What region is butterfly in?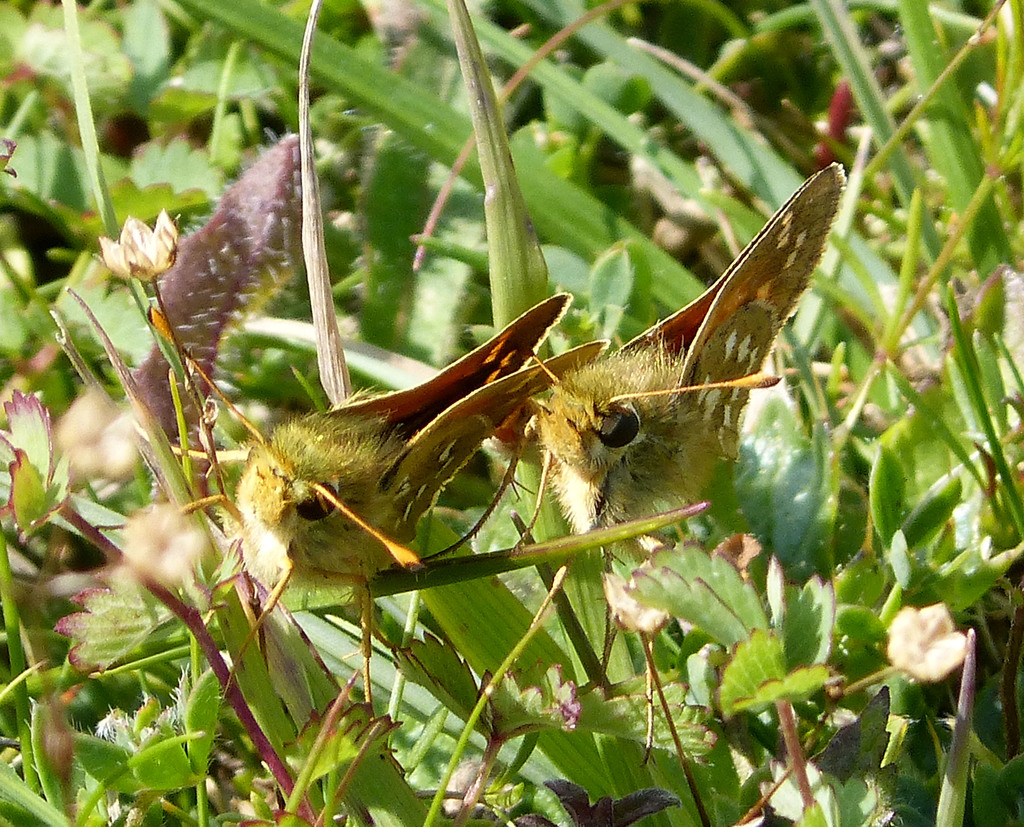
l=313, t=150, r=780, b=604.
